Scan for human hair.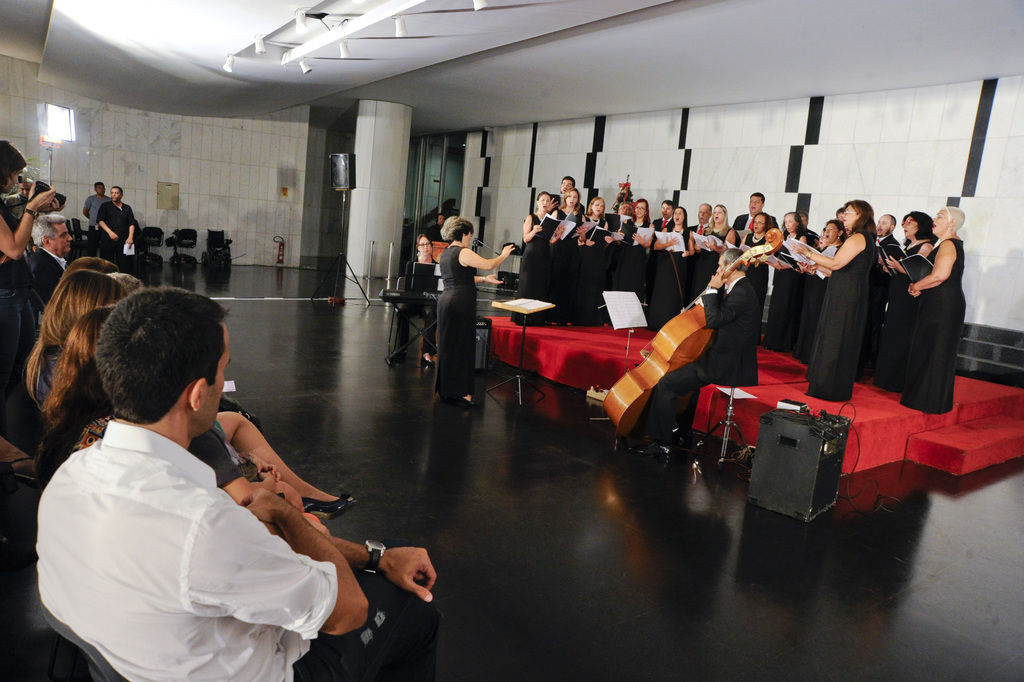
Scan result: <bbox>663, 203, 690, 236</bbox>.
